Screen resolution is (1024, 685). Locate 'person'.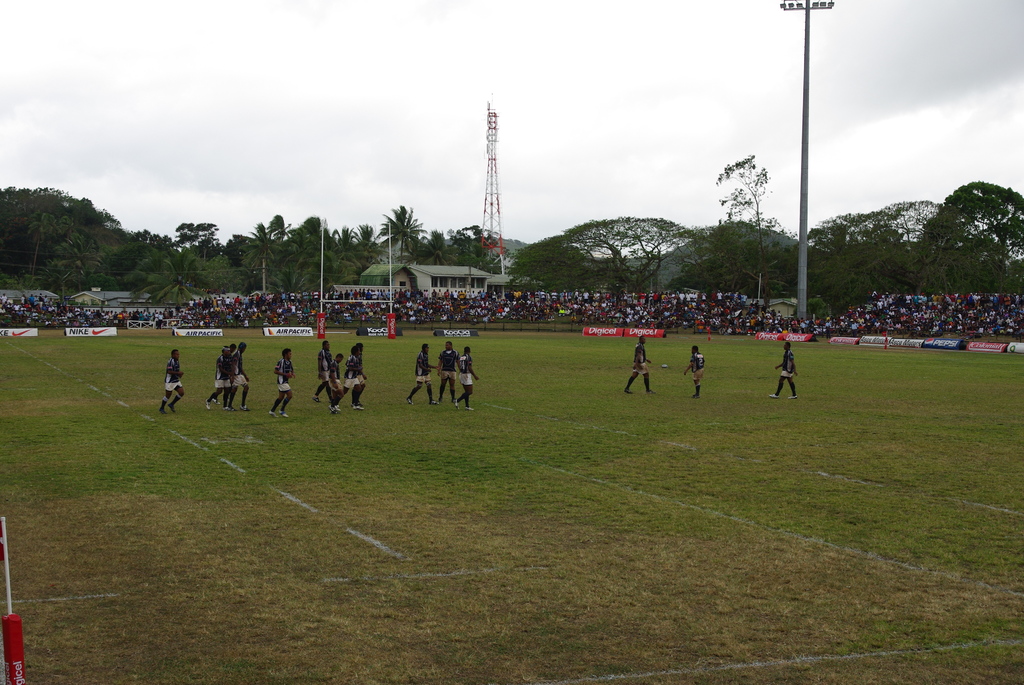
<bbox>405, 342, 435, 405</bbox>.
